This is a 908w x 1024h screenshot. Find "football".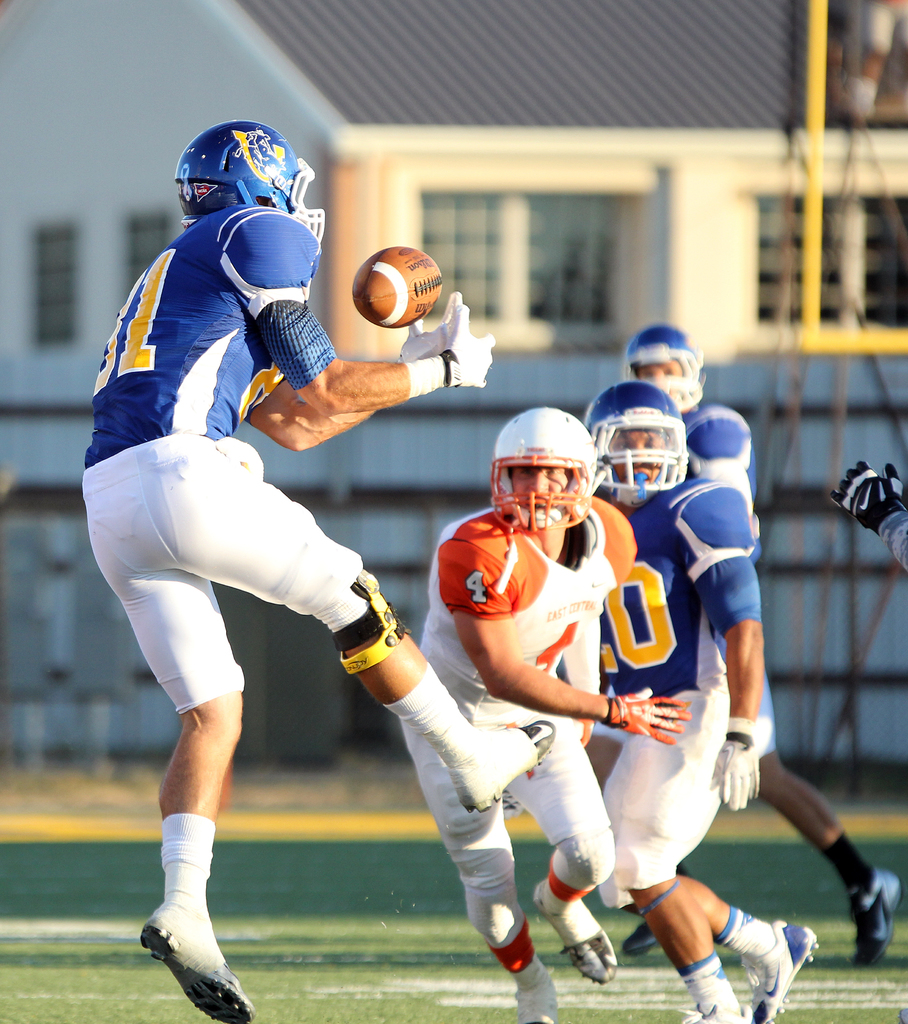
Bounding box: crop(351, 243, 443, 326).
